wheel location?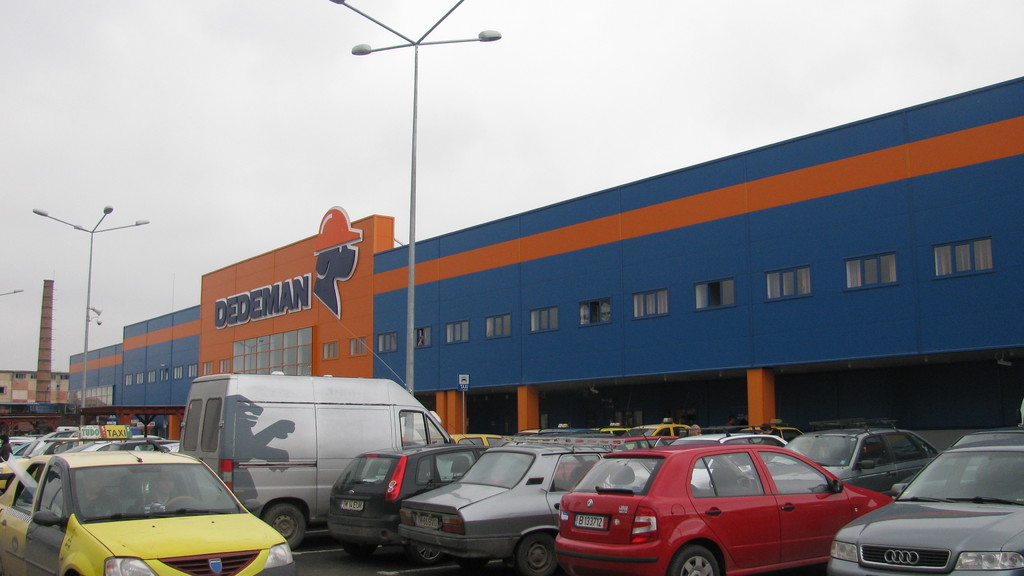
x1=344 y1=539 x2=374 y2=558
